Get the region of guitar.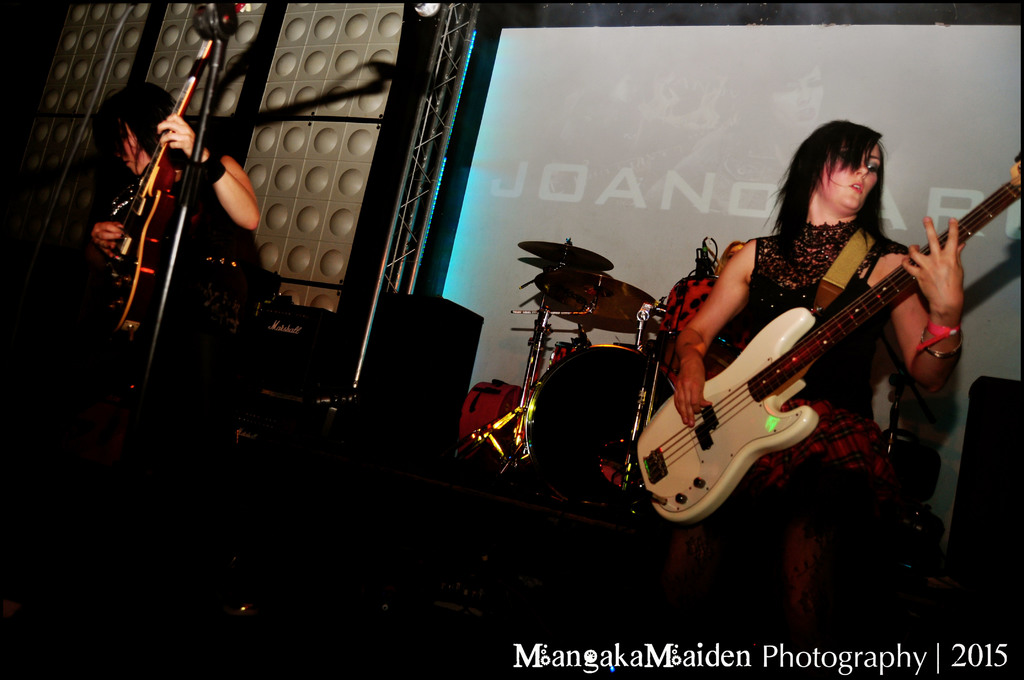
box=[634, 154, 1023, 524].
